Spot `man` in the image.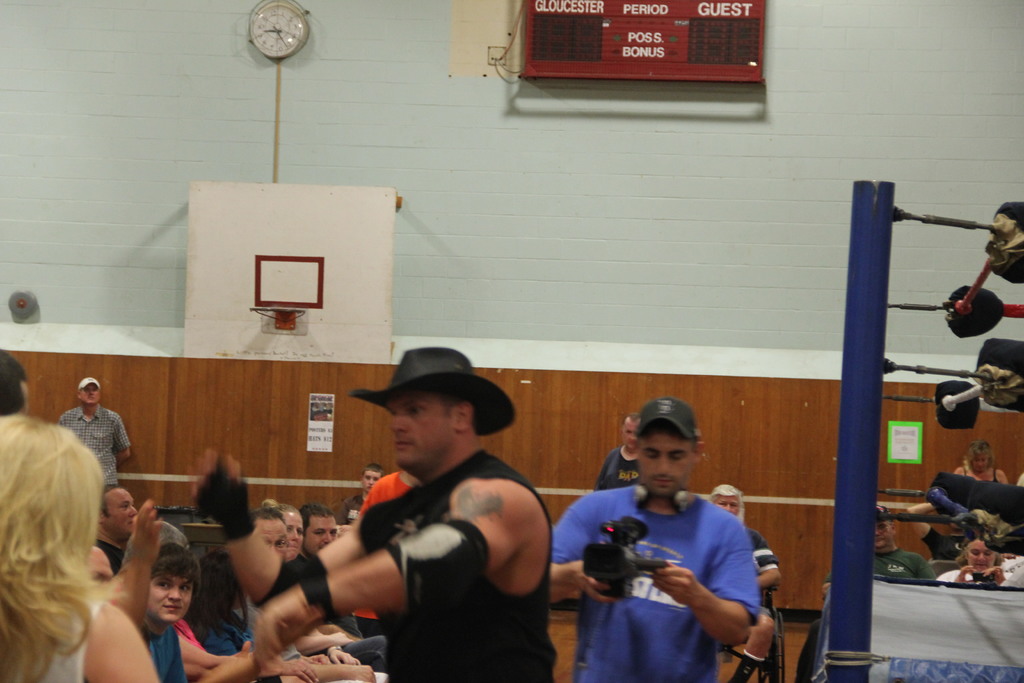
`man` found at bbox=(58, 377, 131, 491).
